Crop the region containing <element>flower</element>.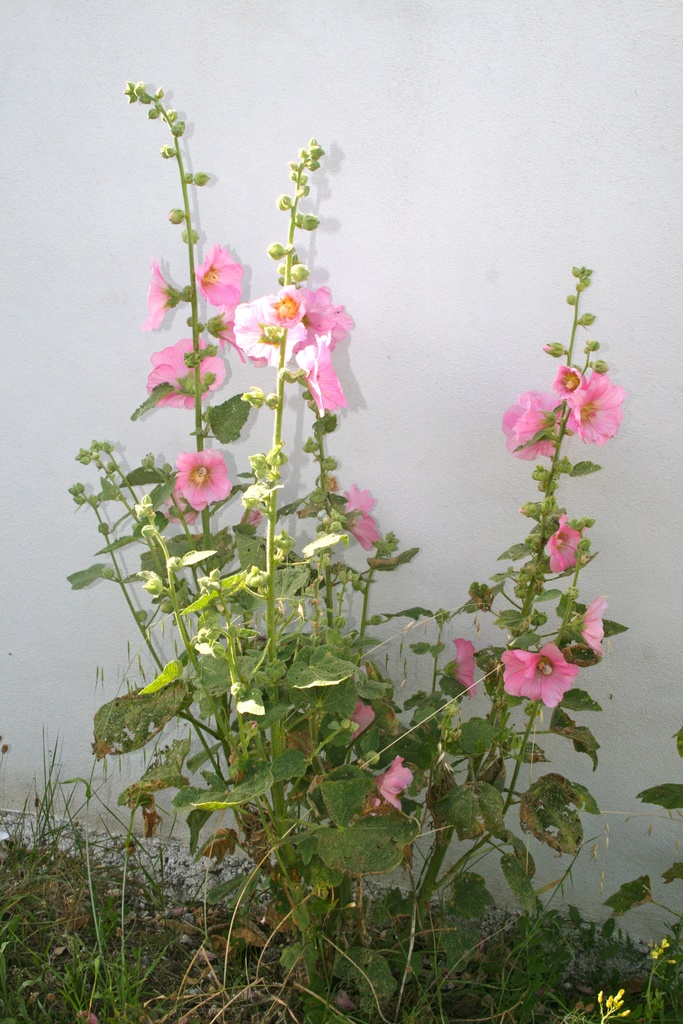
Crop region: {"x1": 566, "y1": 371, "x2": 626, "y2": 455}.
